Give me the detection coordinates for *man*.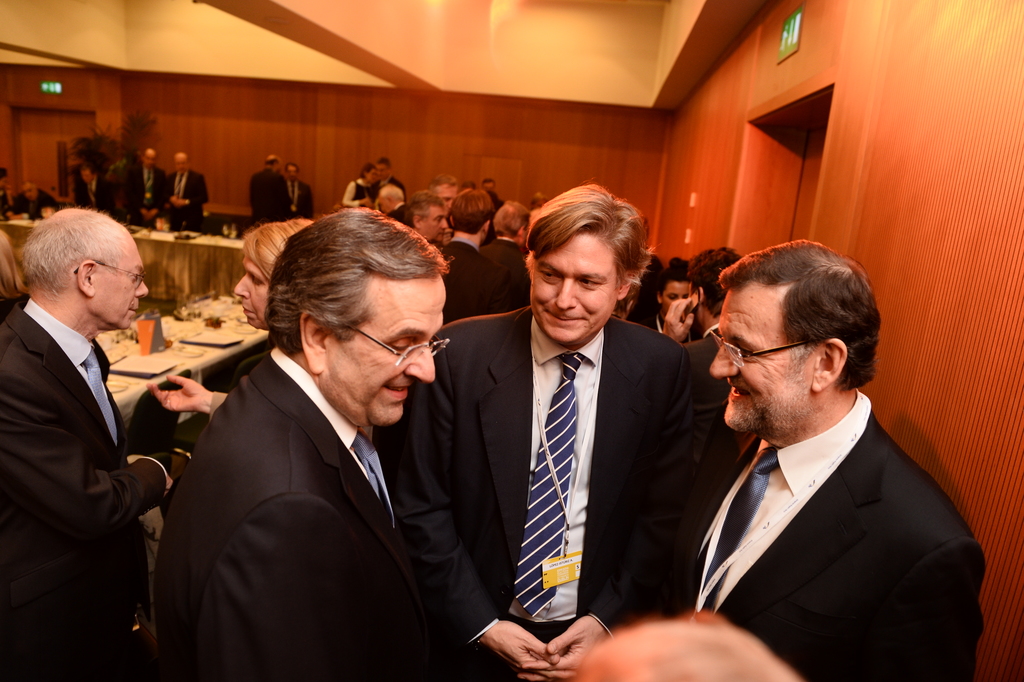
{"left": 665, "top": 246, "right": 746, "bottom": 459}.
